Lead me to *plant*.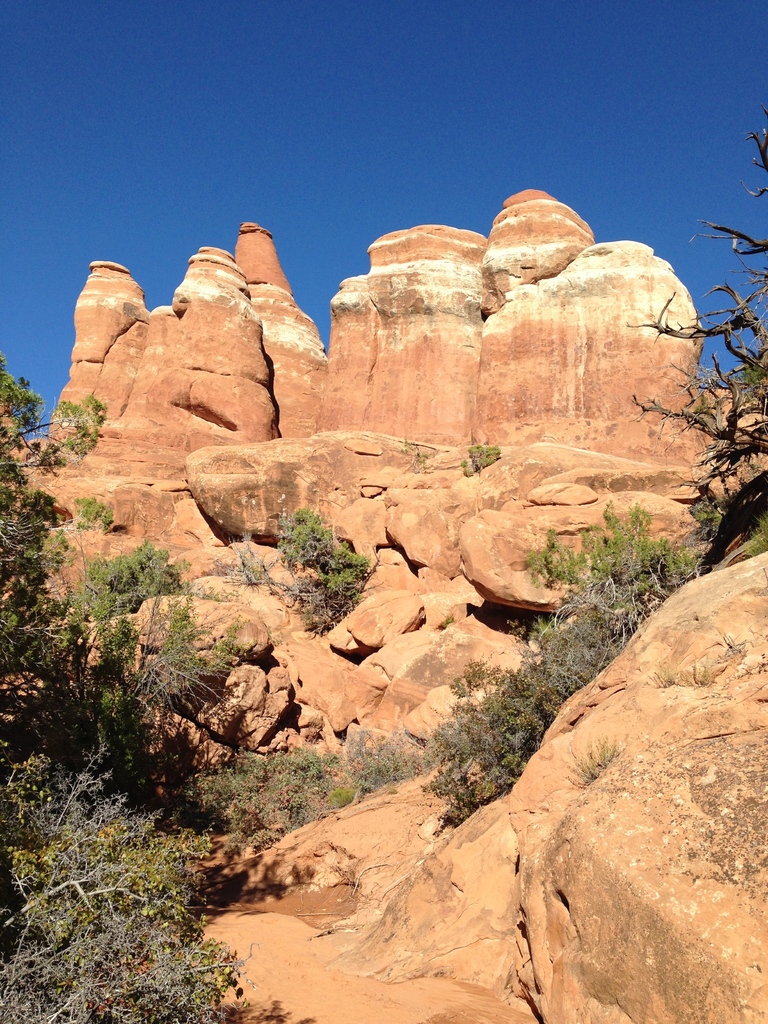
Lead to bbox=[461, 433, 499, 476].
